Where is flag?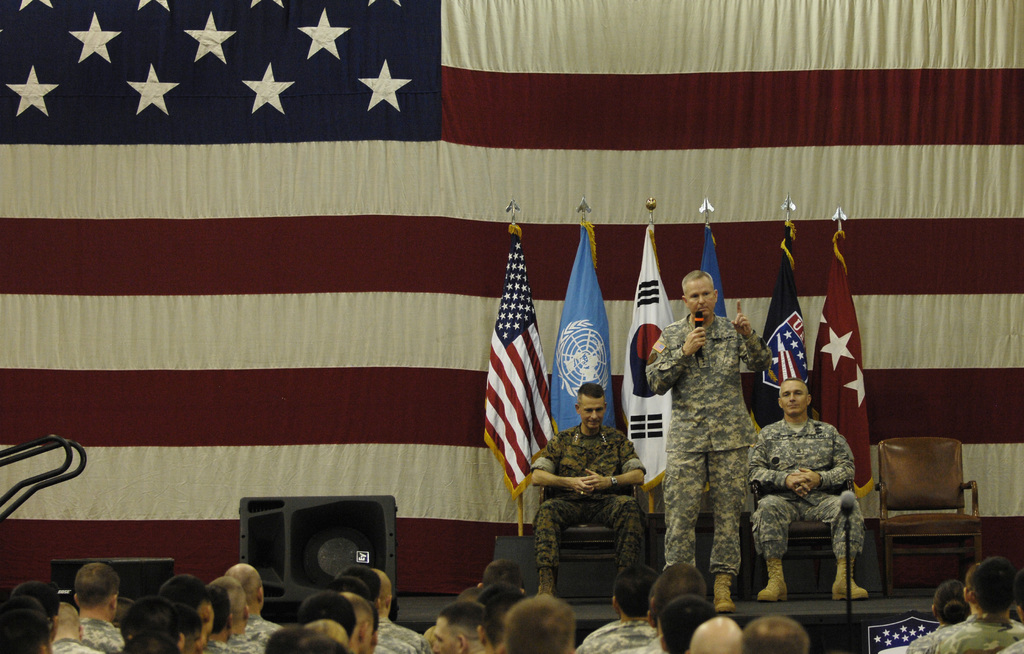
{"left": 0, "top": 0, "right": 1023, "bottom": 599}.
